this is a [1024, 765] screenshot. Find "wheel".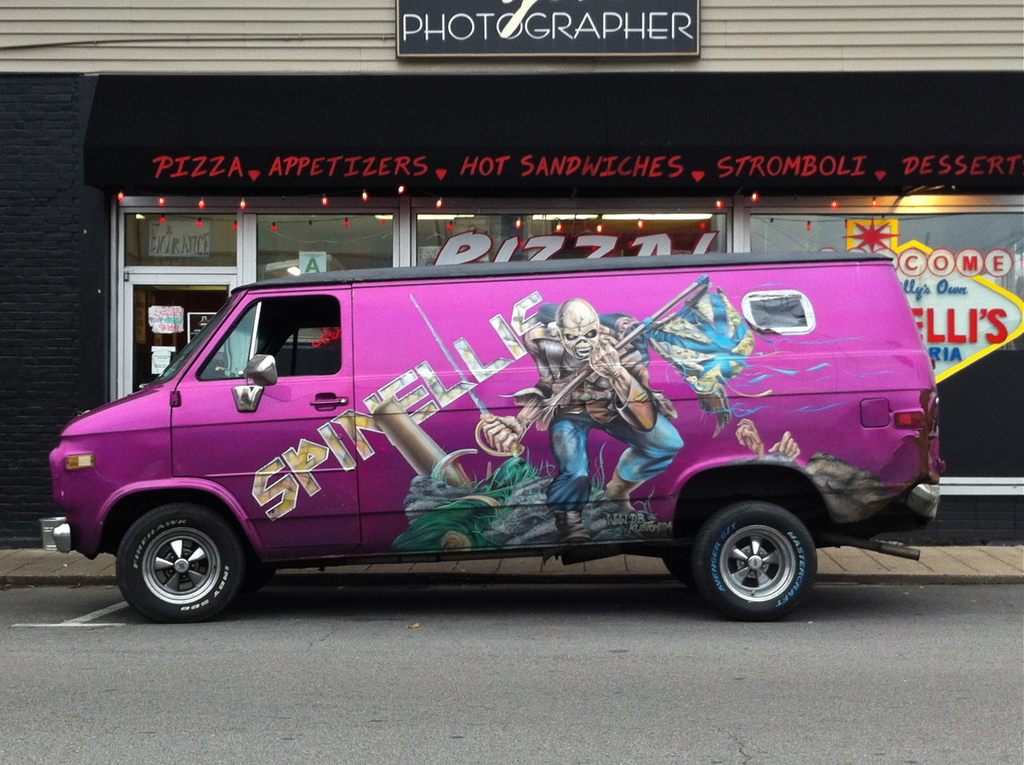
Bounding box: region(107, 504, 244, 620).
